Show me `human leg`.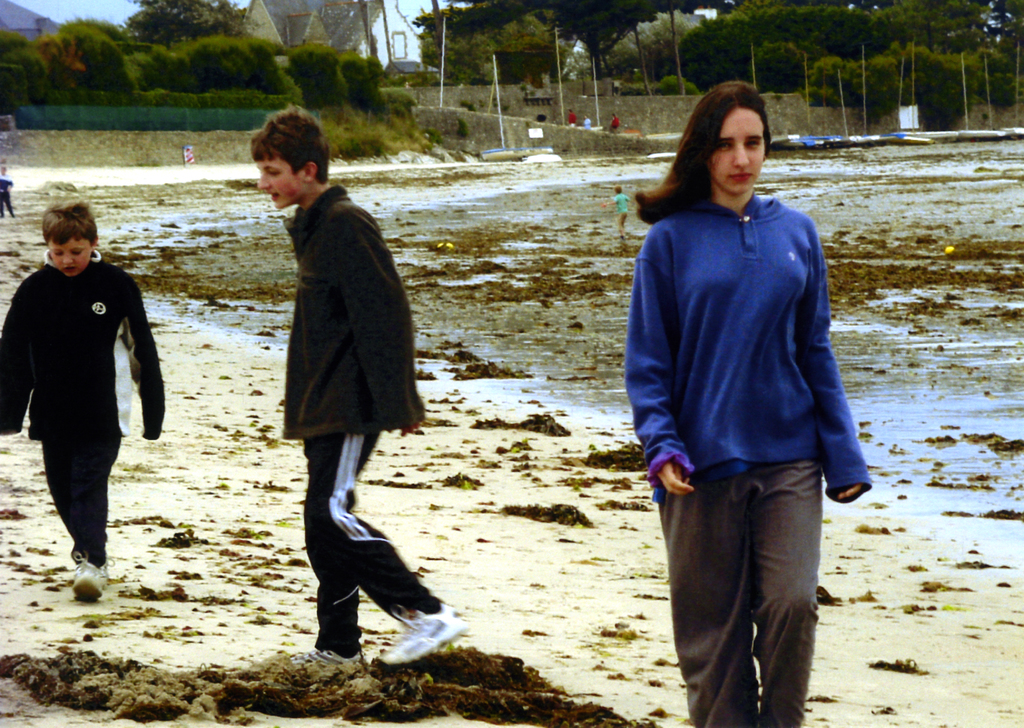
`human leg` is here: l=314, t=384, r=465, b=668.
